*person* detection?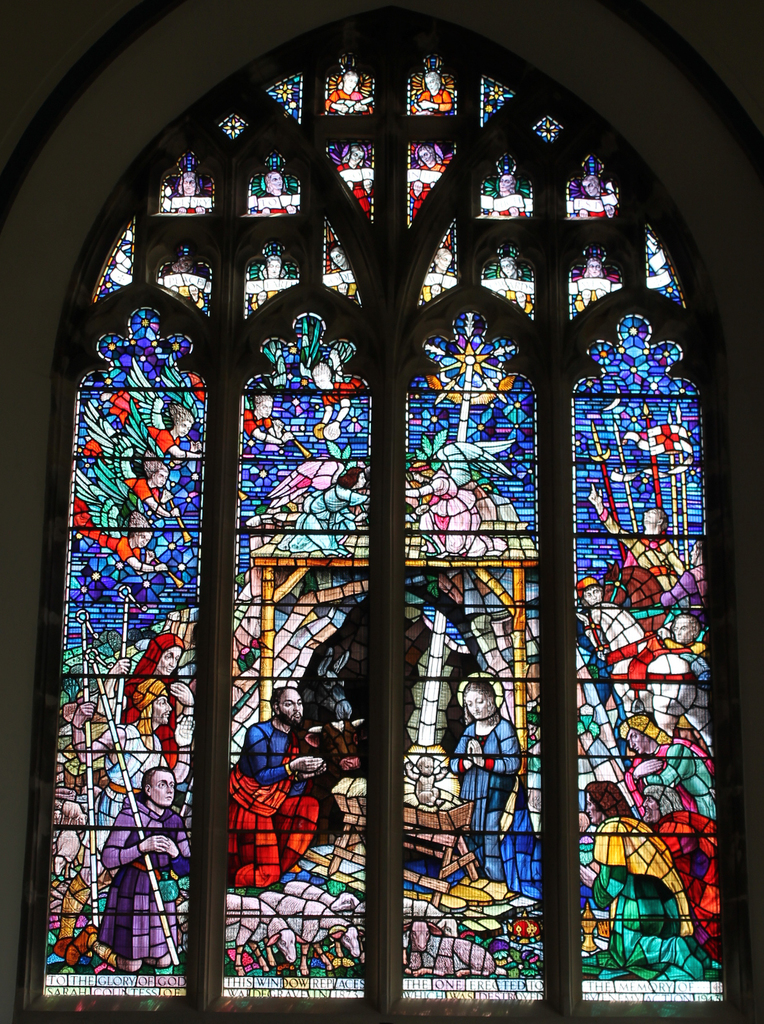
<box>85,675,179,855</box>
